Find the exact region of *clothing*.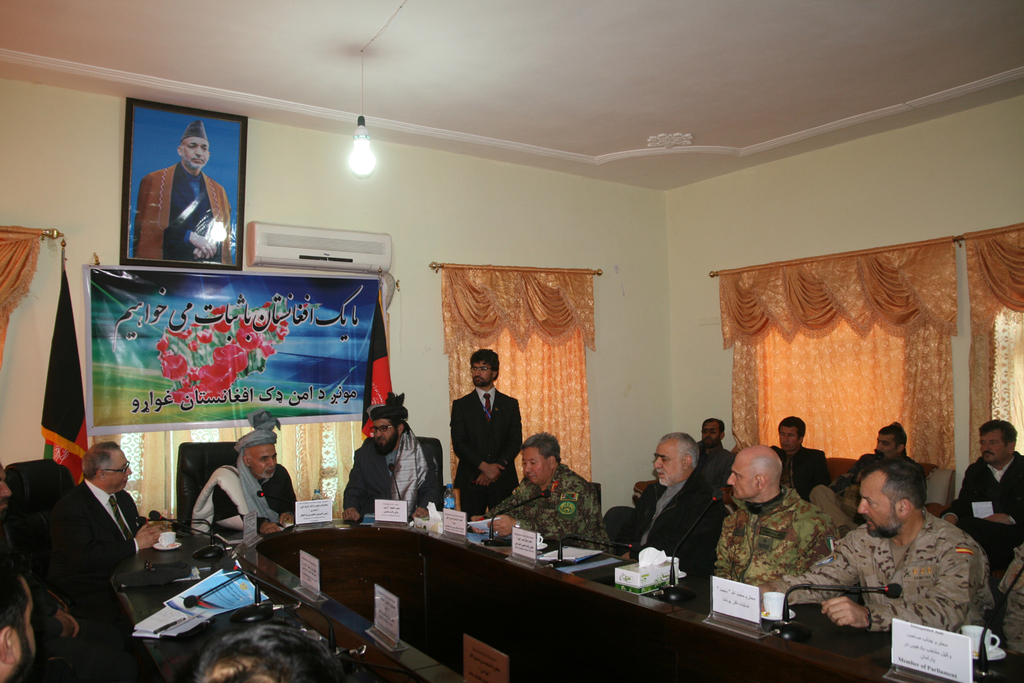
Exact region: (47, 473, 141, 578).
